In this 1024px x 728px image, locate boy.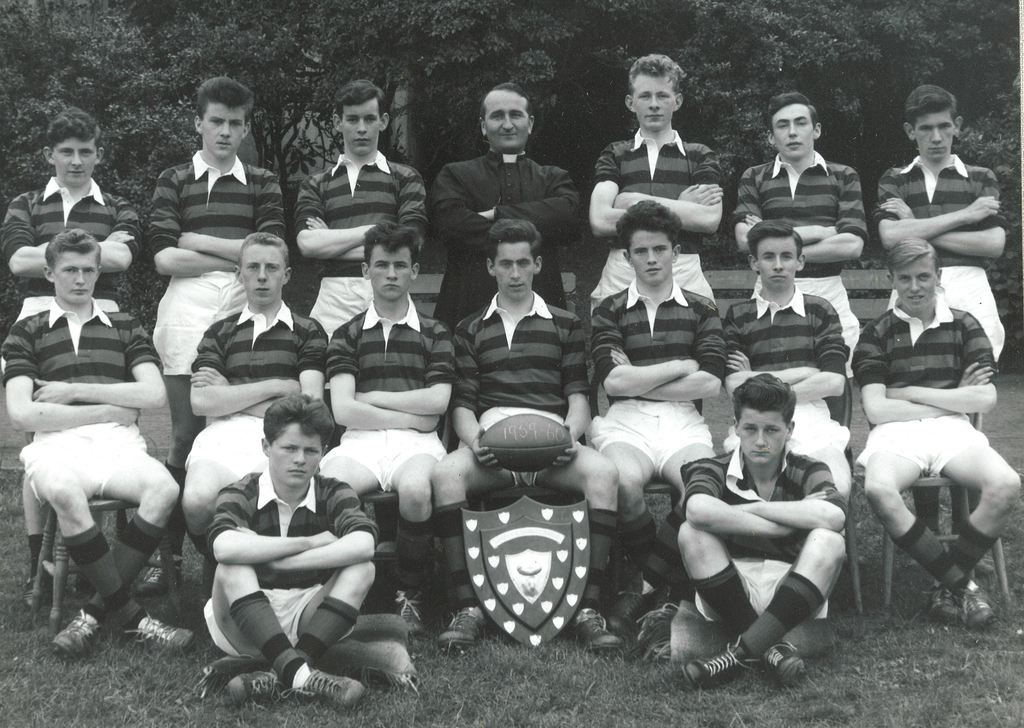
Bounding box: {"left": 581, "top": 47, "right": 733, "bottom": 309}.
